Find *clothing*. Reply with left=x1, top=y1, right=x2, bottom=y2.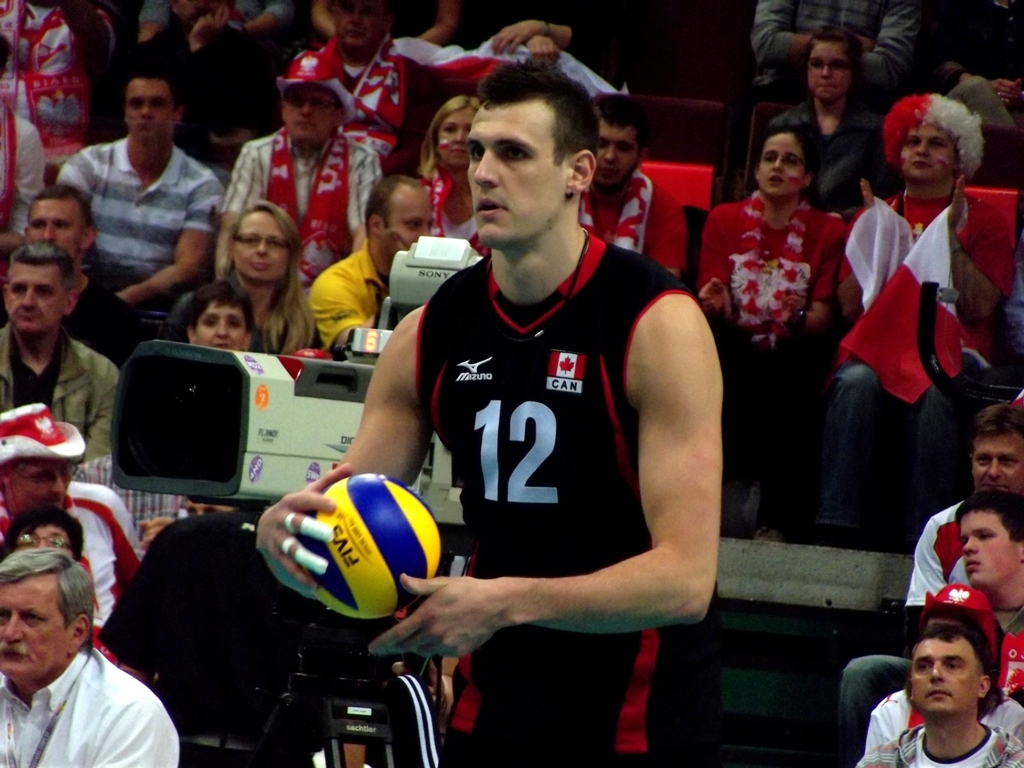
left=859, top=682, right=1023, bottom=740.
